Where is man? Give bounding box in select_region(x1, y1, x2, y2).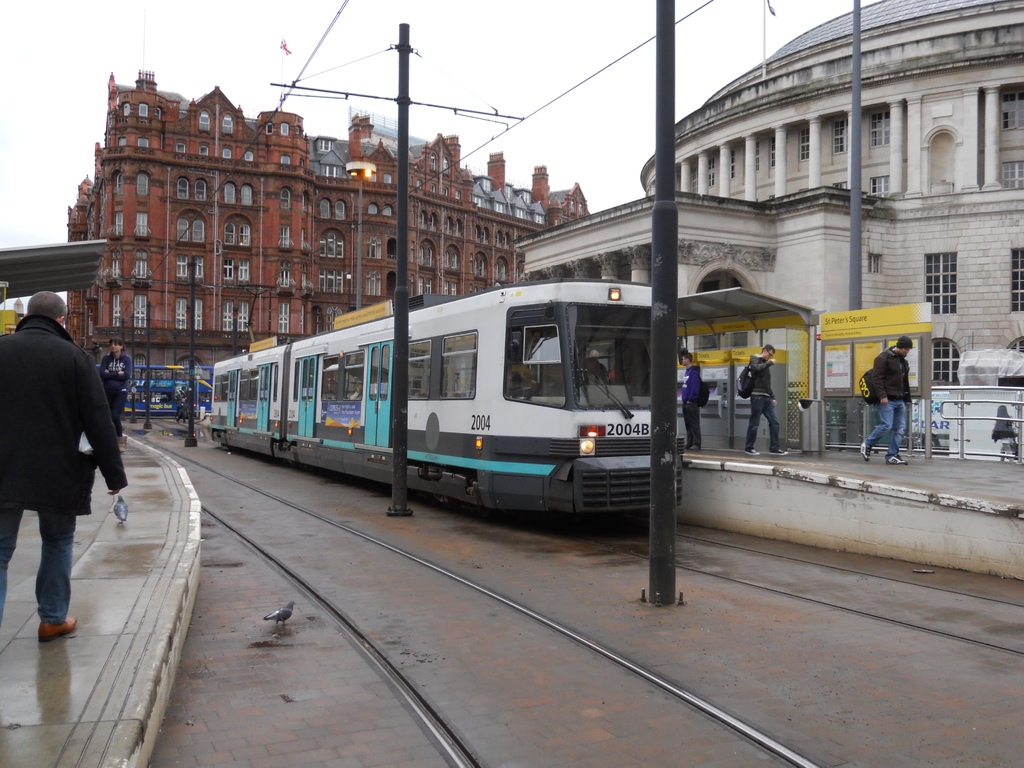
select_region(860, 332, 908, 463).
